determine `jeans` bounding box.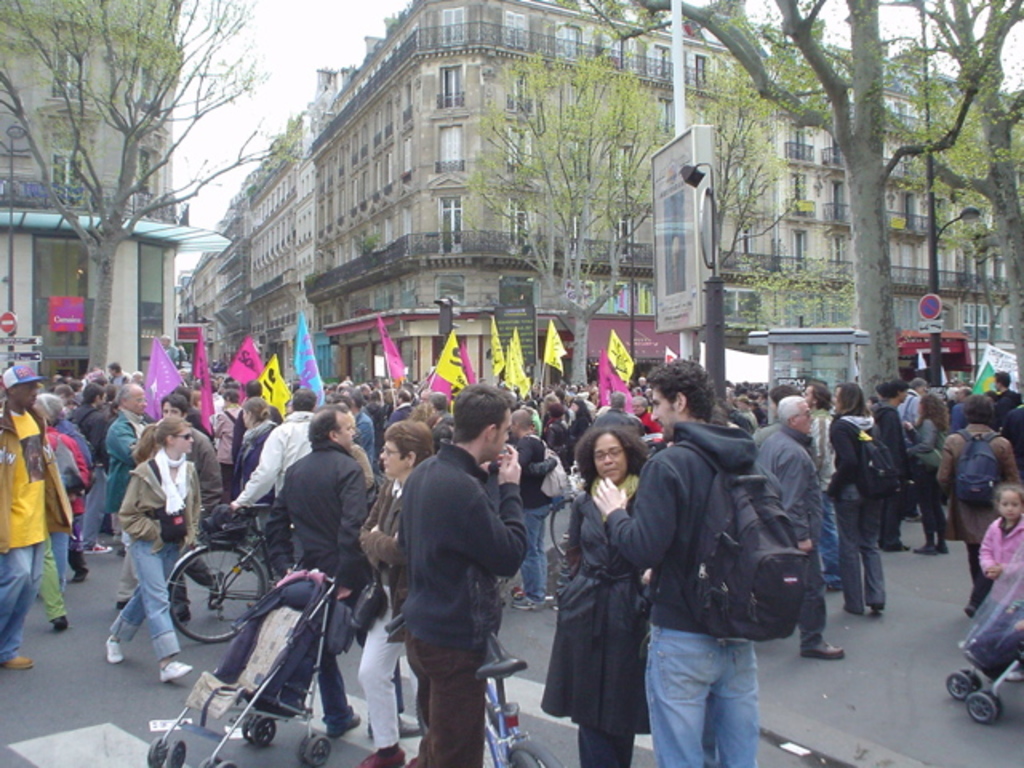
Determined: region(0, 542, 45, 664).
